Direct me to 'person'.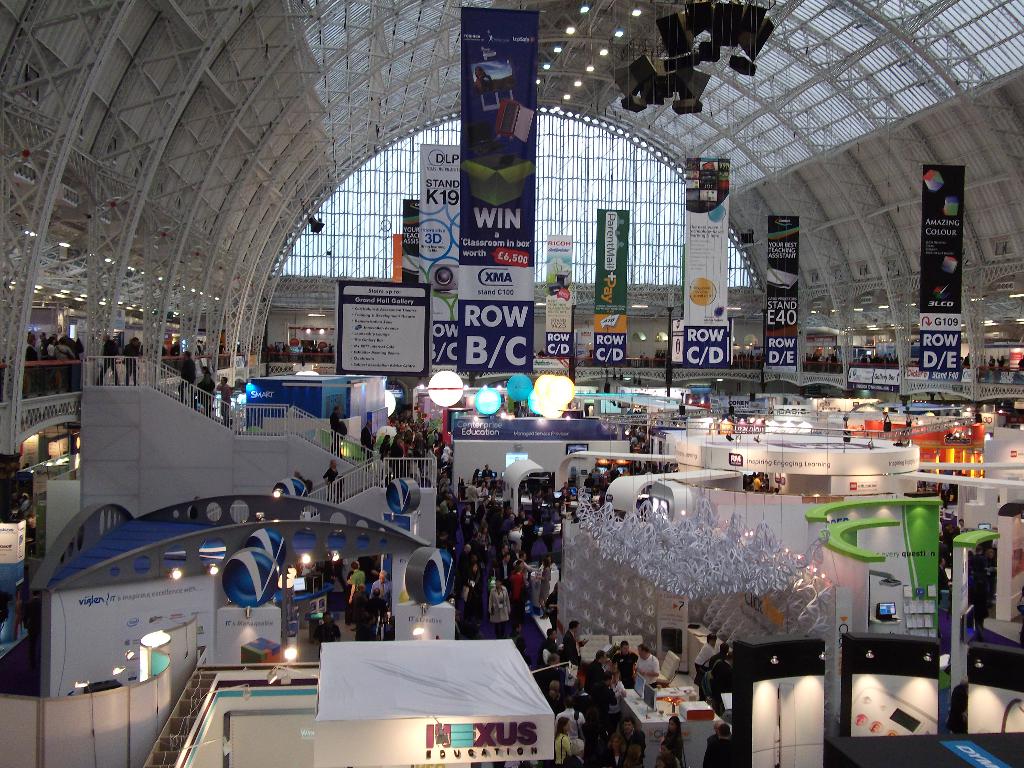
Direction: box=[128, 331, 143, 381].
